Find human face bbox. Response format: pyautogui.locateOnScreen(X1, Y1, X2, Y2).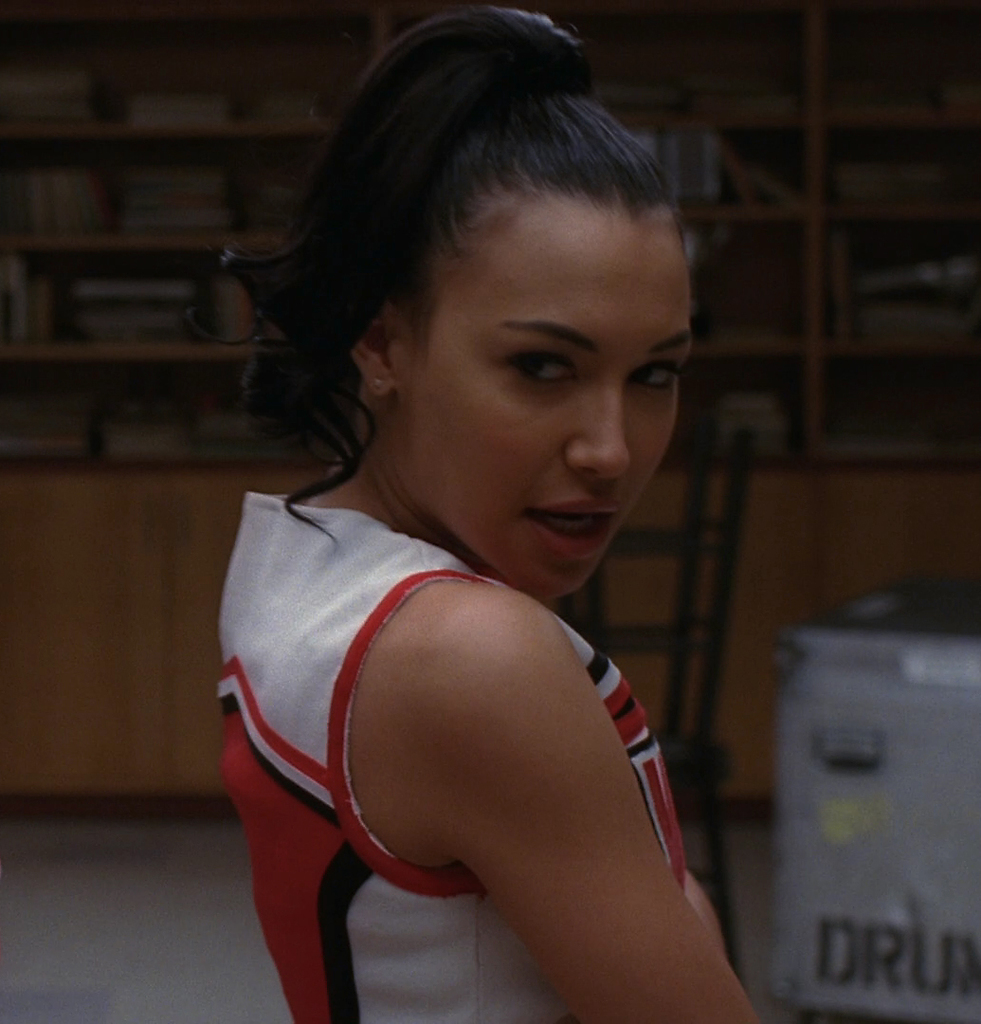
pyautogui.locateOnScreen(396, 202, 693, 604).
